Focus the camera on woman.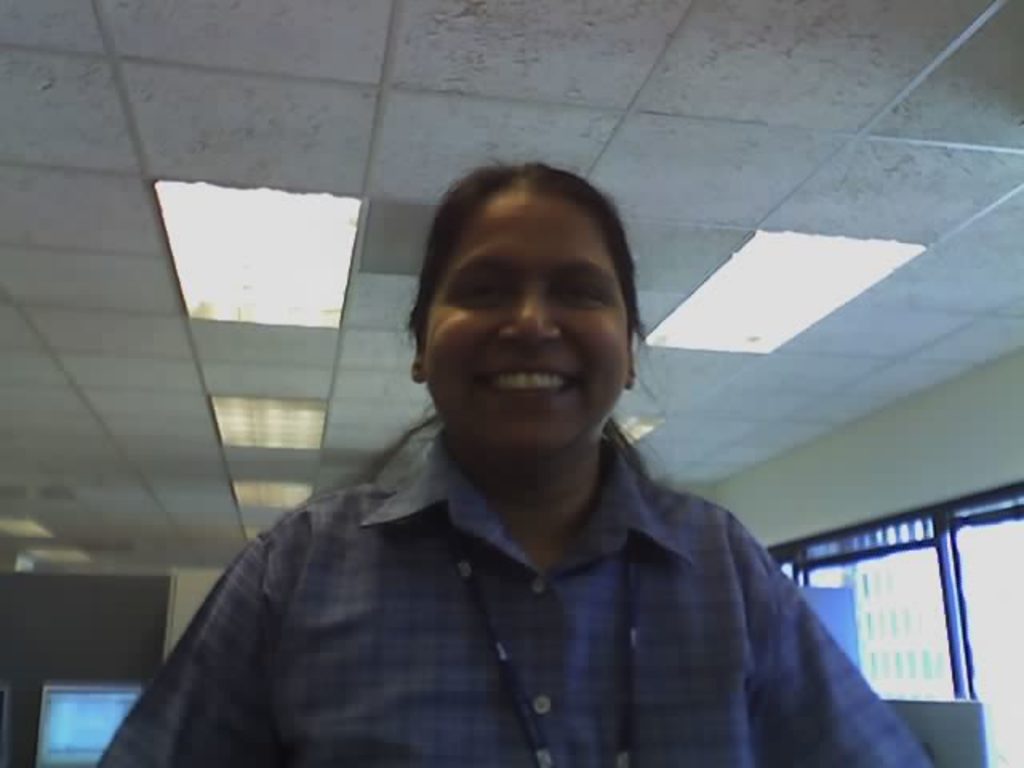
Focus region: select_region(93, 166, 931, 766).
